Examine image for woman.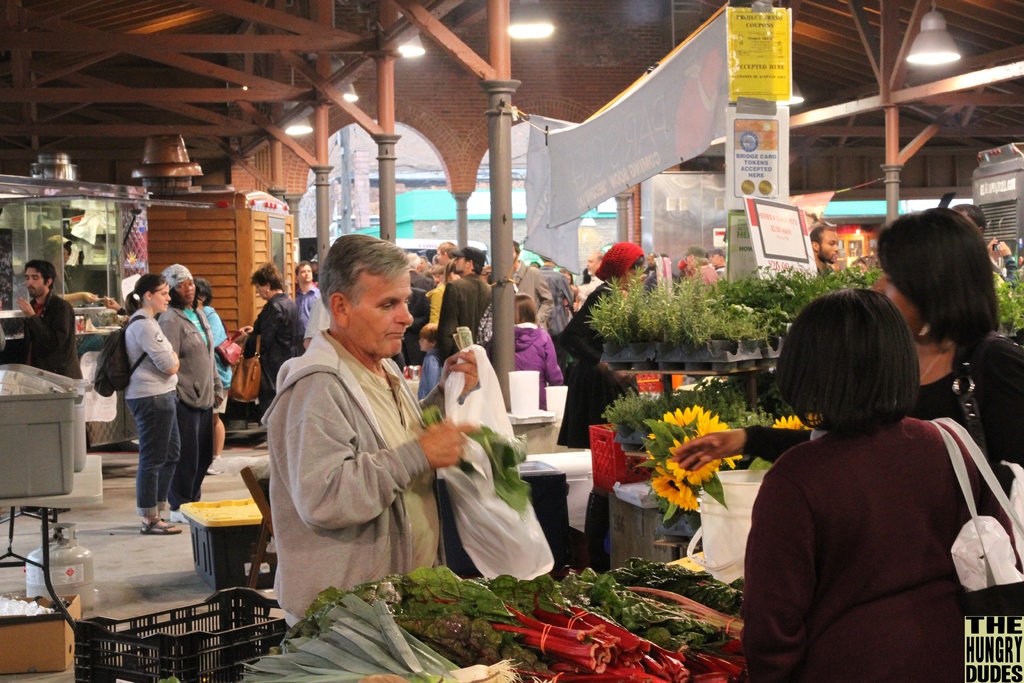
Examination result: x1=150, y1=261, x2=223, y2=517.
